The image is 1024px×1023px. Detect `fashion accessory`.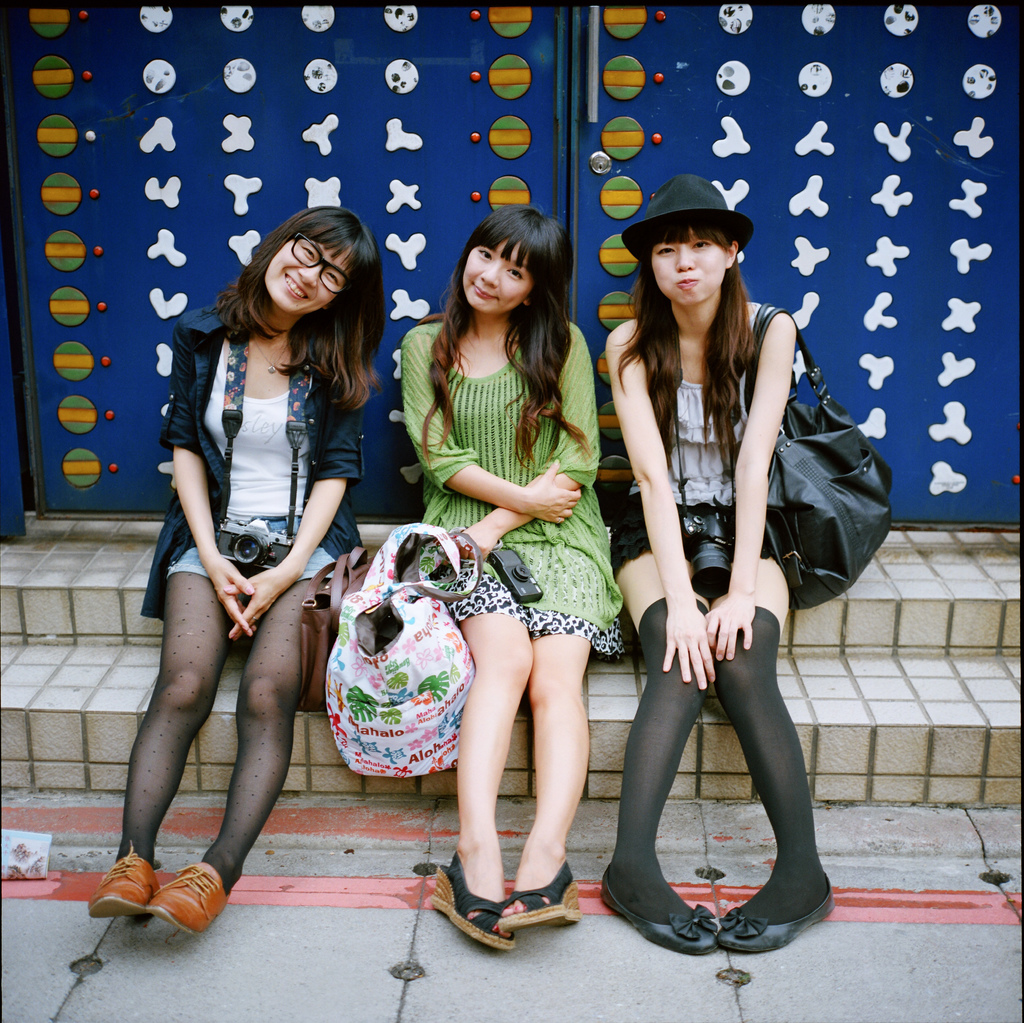
Detection: (498,862,580,927).
